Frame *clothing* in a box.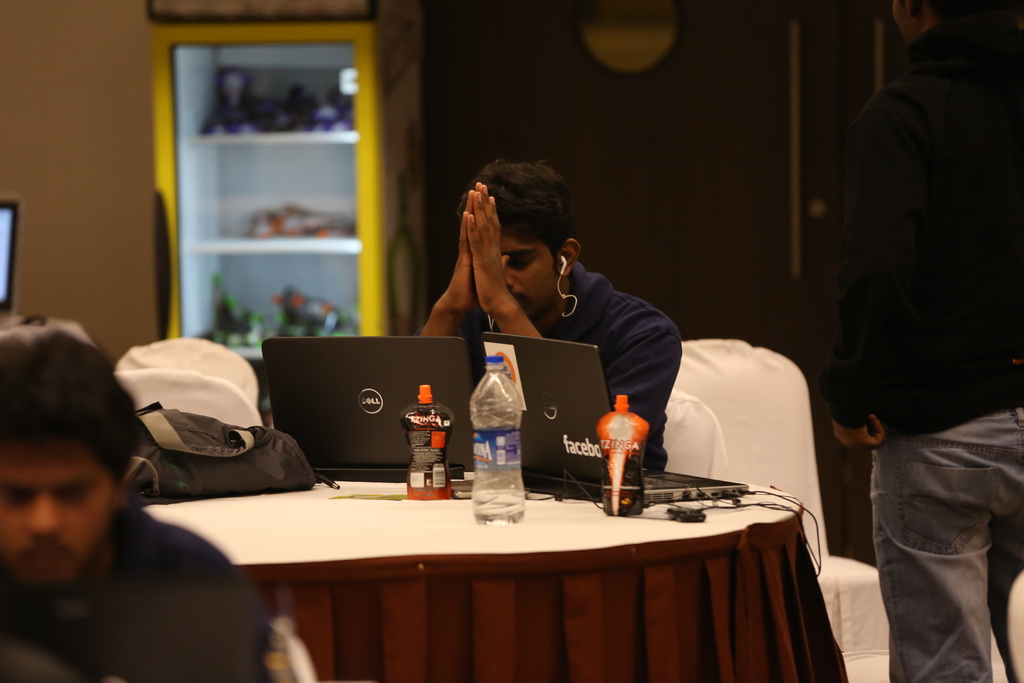
[446, 224, 697, 477].
